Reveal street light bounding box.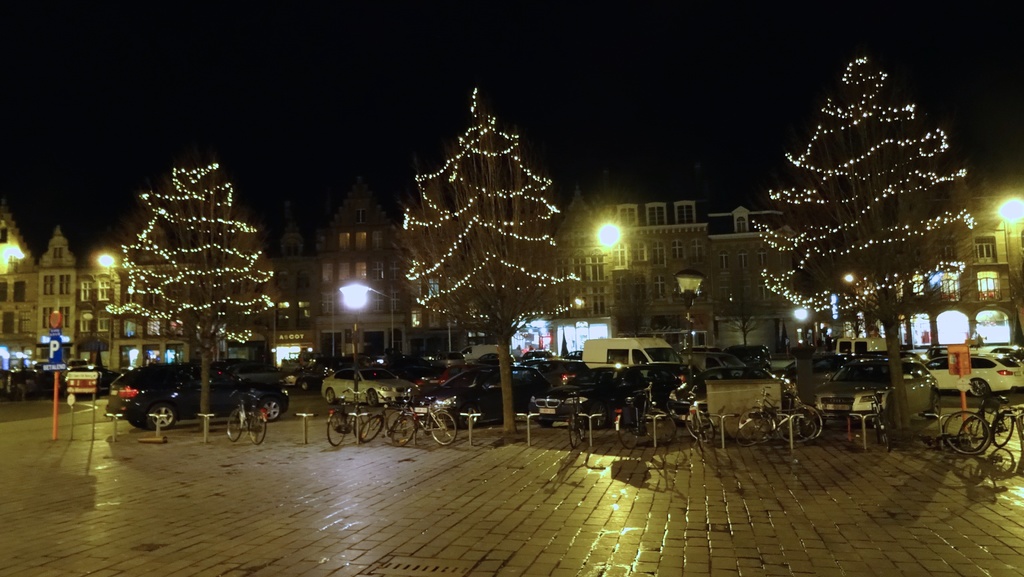
Revealed: {"x1": 333, "y1": 280, "x2": 369, "y2": 414}.
